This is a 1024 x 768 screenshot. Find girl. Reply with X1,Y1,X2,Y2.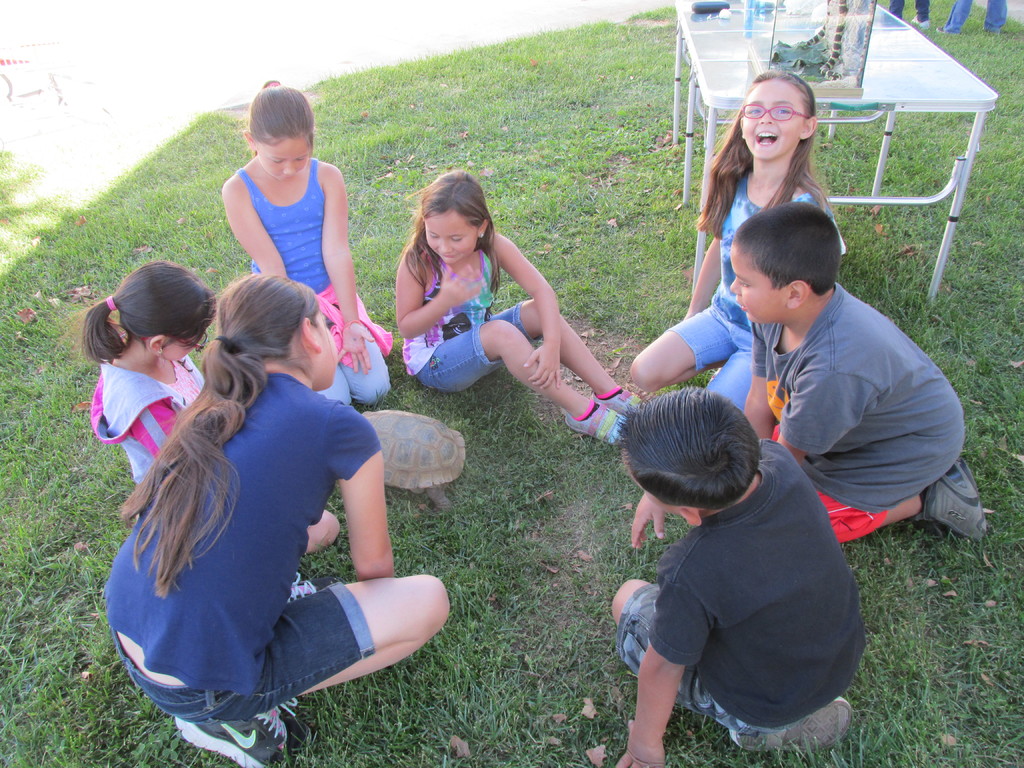
78,259,337,557.
